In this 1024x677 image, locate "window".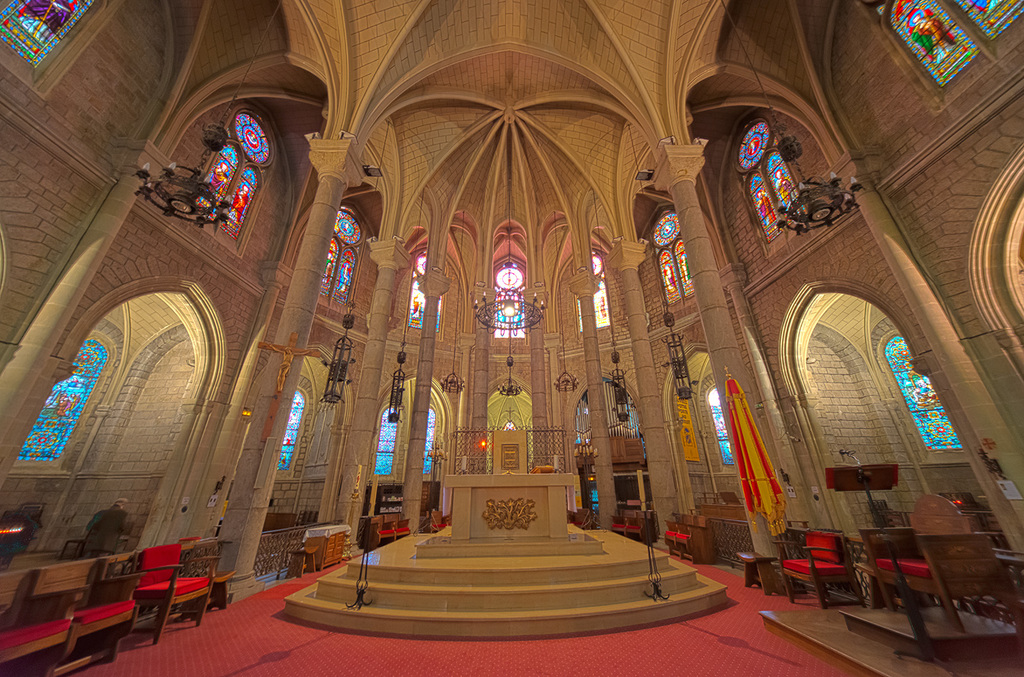
Bounding box: left=278, top=395, right=297, bottom=472.
